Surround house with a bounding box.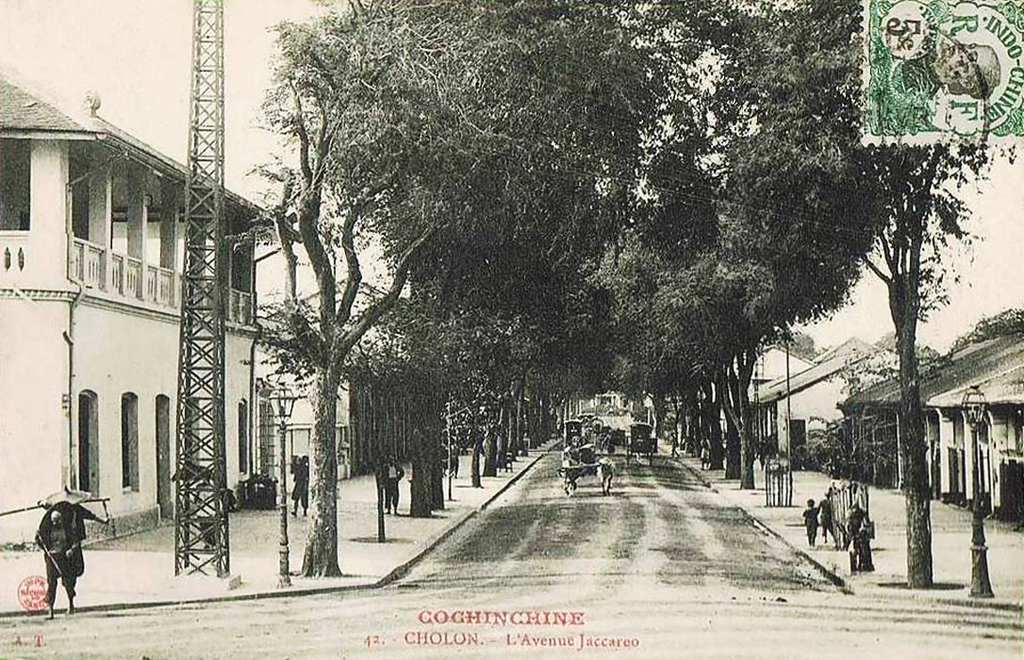
bbox=[758, 337, 911, 464].
